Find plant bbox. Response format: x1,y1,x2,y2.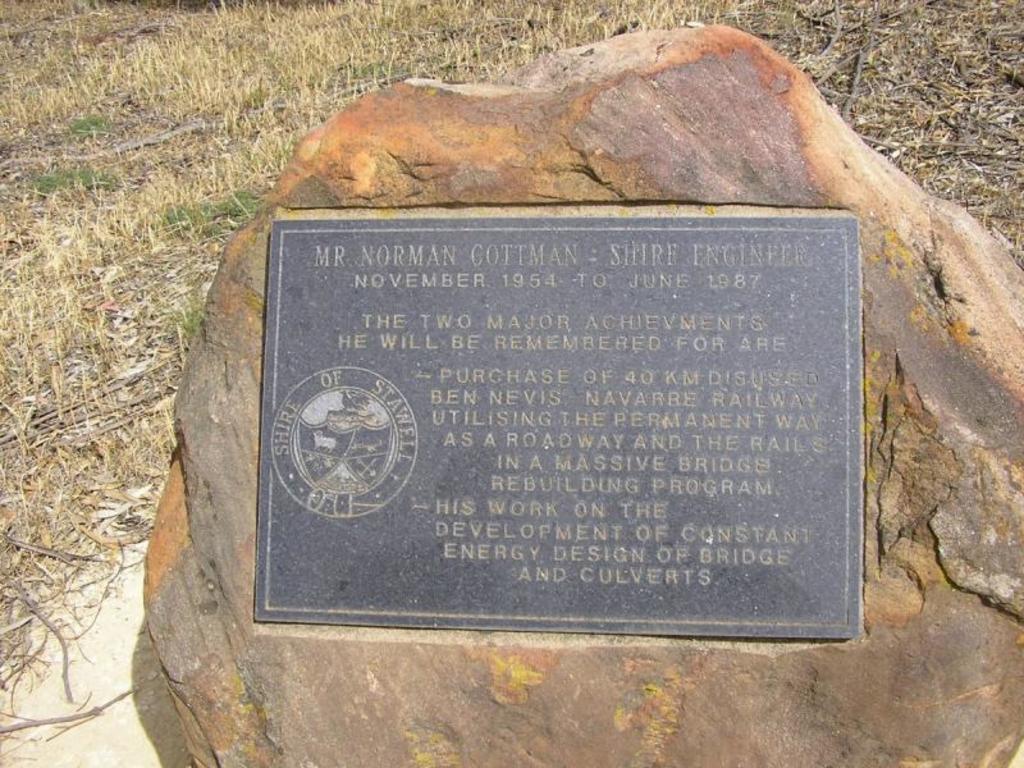
70,104,115,151.
